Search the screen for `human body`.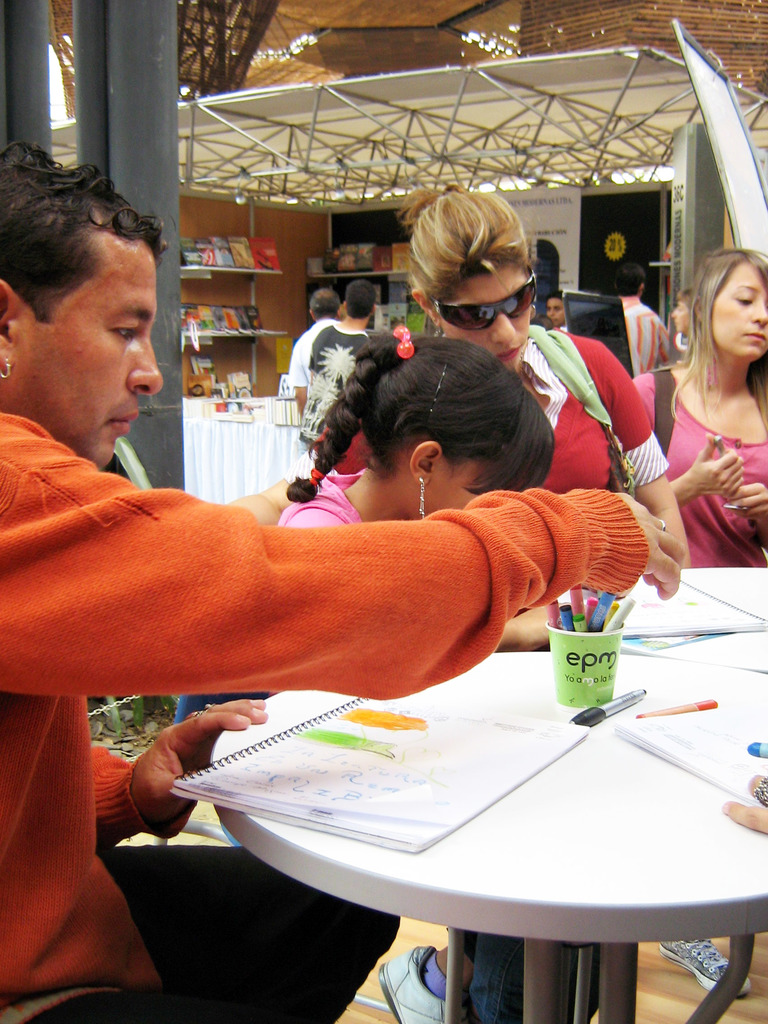
Found at pyautogui.locateOnScreen(292, 278, 373, 398).
